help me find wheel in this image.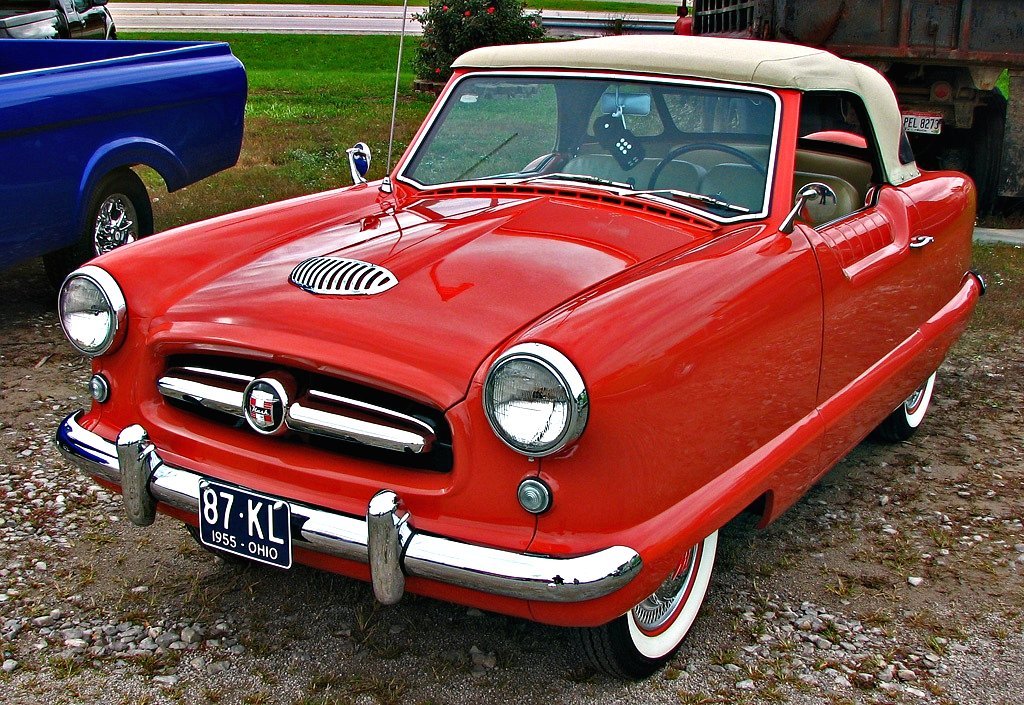
Found it: <bbox>974, 98, 1000, 218</bbox>.
